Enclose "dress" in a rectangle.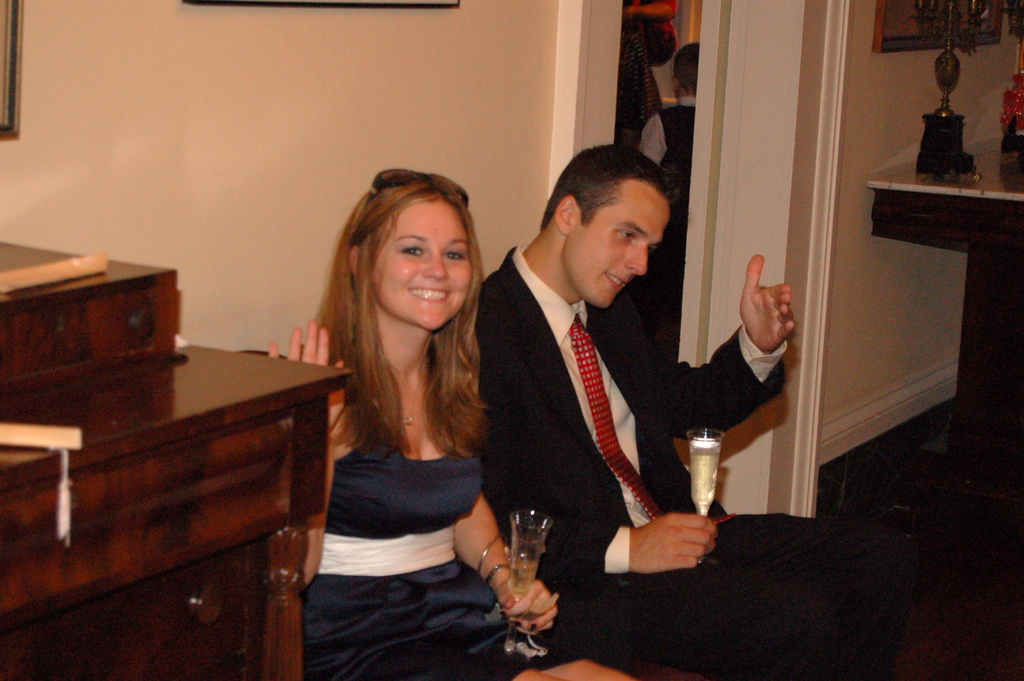
{"x1": 300, "y1": 436, "x2": 586, "y2": 680}.
